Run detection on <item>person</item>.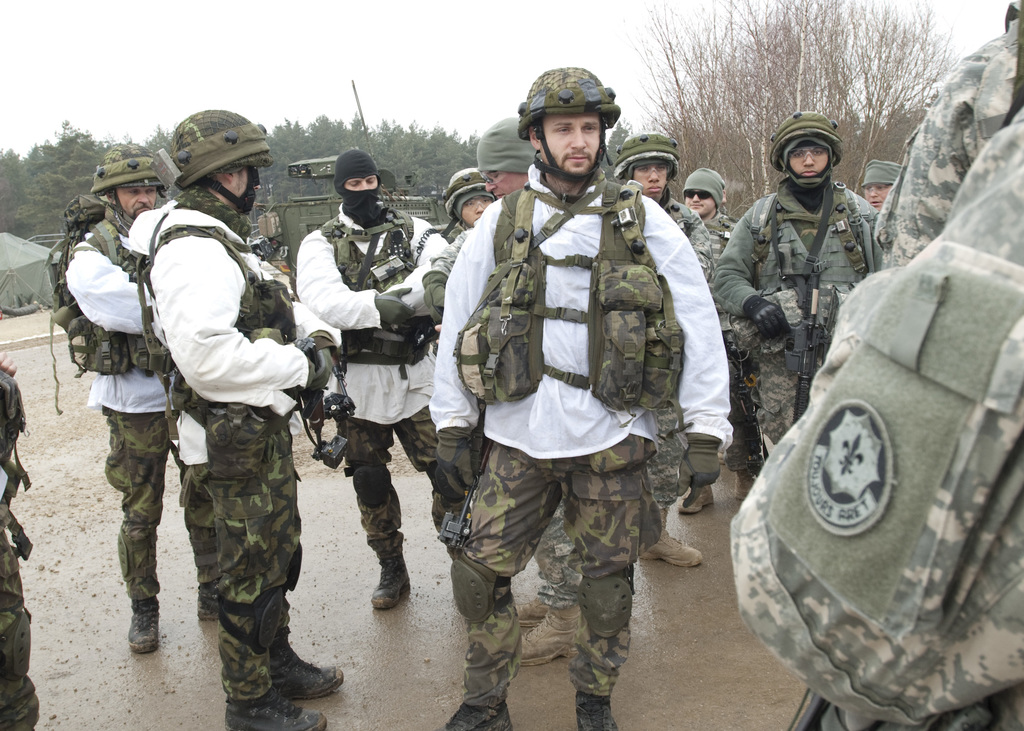
Result: [426,71,739,730].
